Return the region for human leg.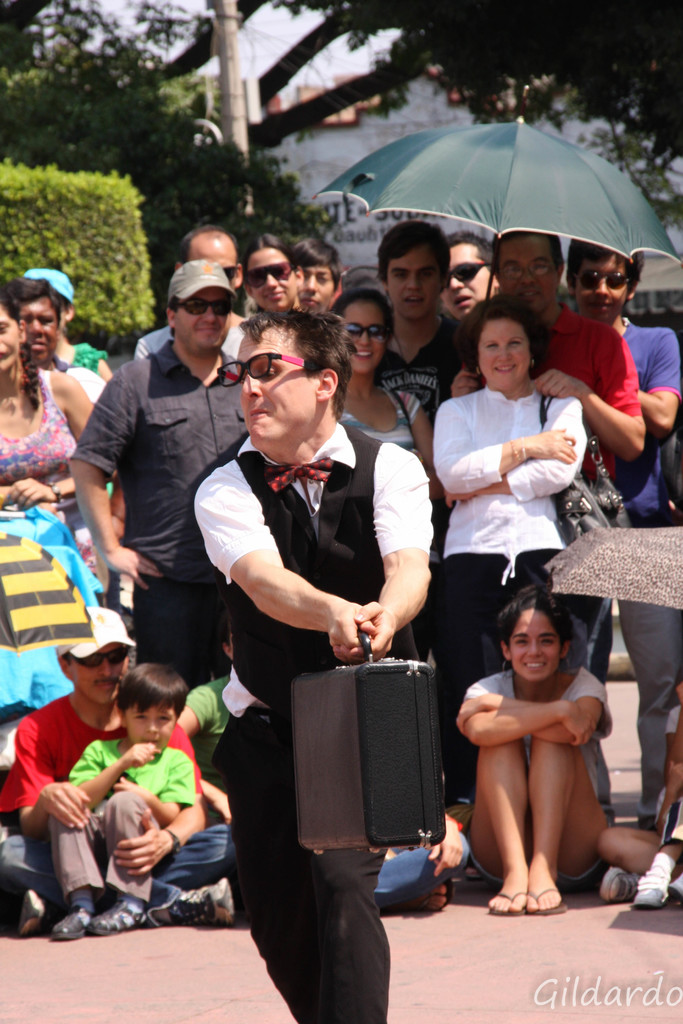
x1=91, y1=790, x2=156, y2=941.
